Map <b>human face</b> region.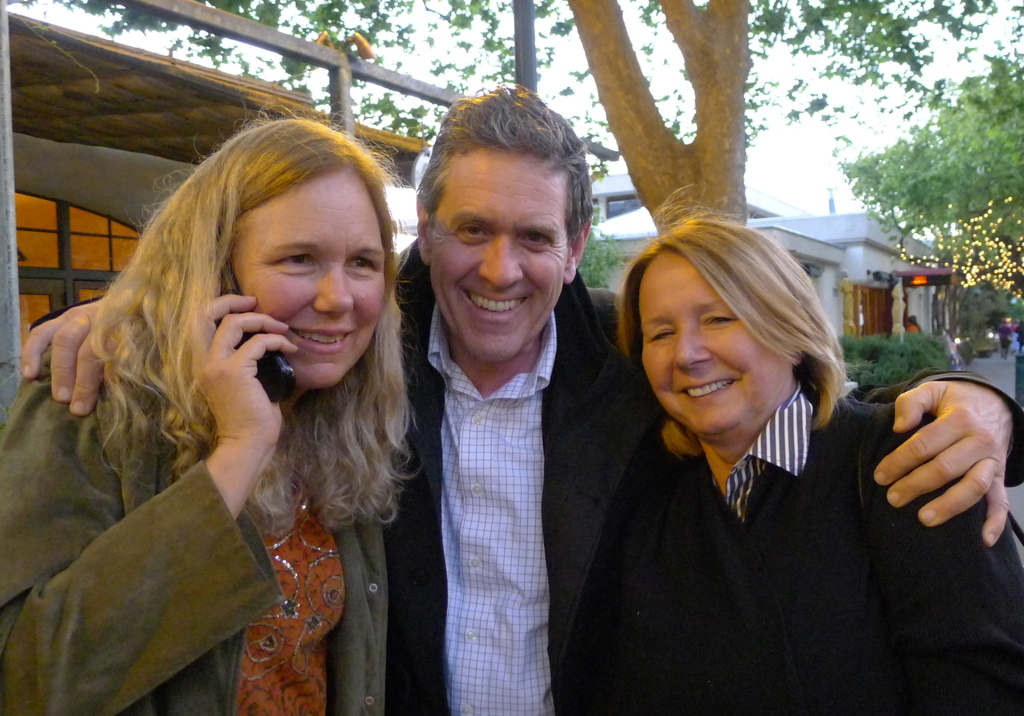
Mapped to 433:154:568:360.
